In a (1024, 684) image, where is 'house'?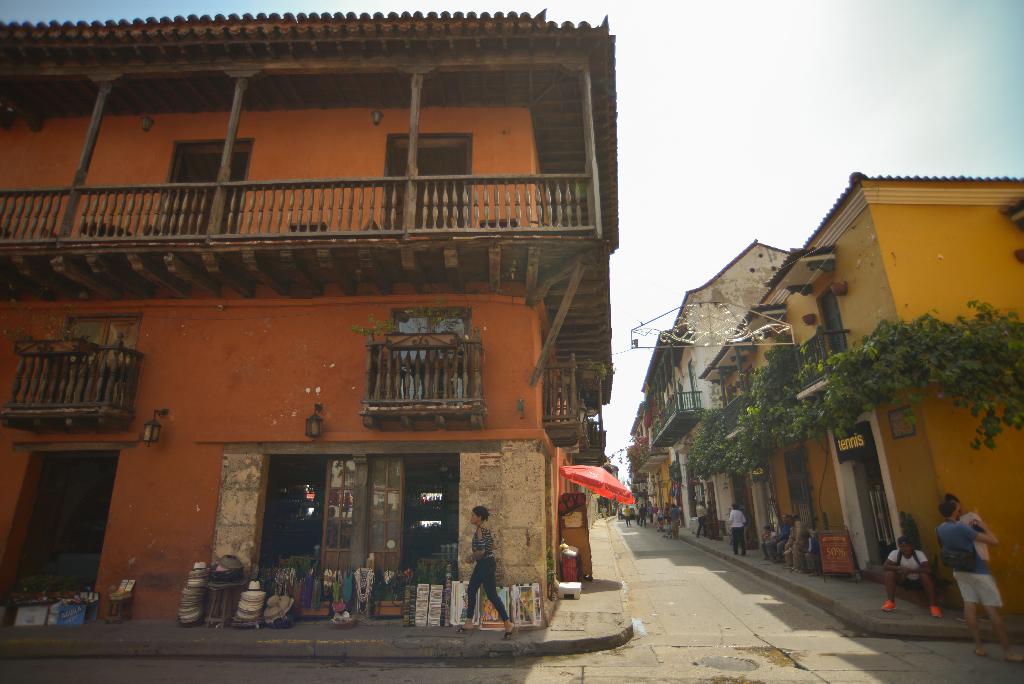
619, 413, 668, 519.
